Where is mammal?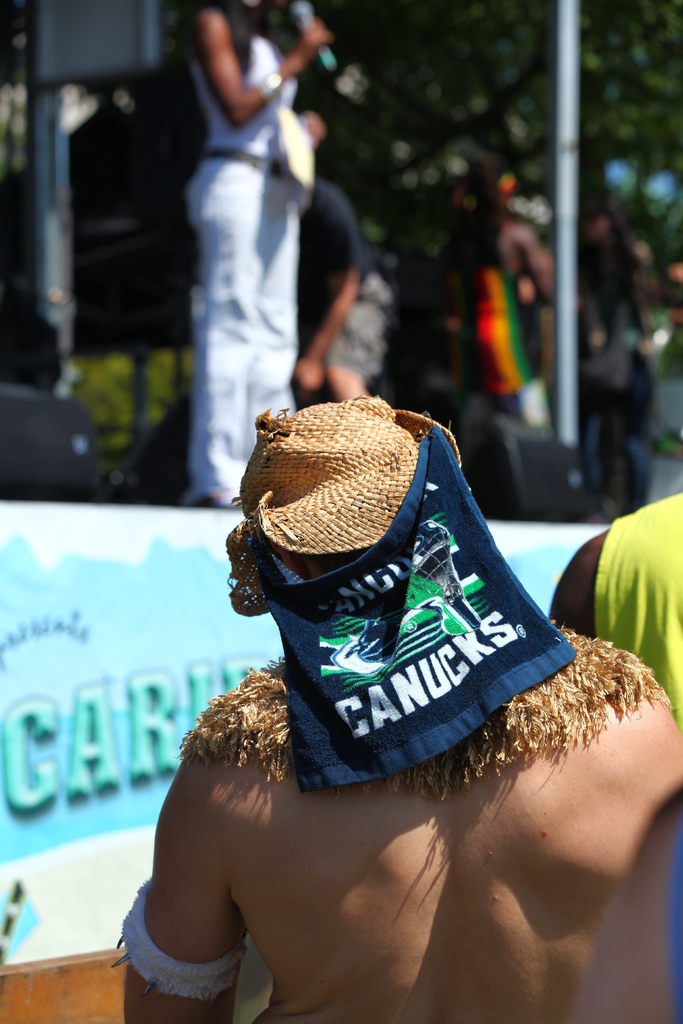
118:393:682:1023.
